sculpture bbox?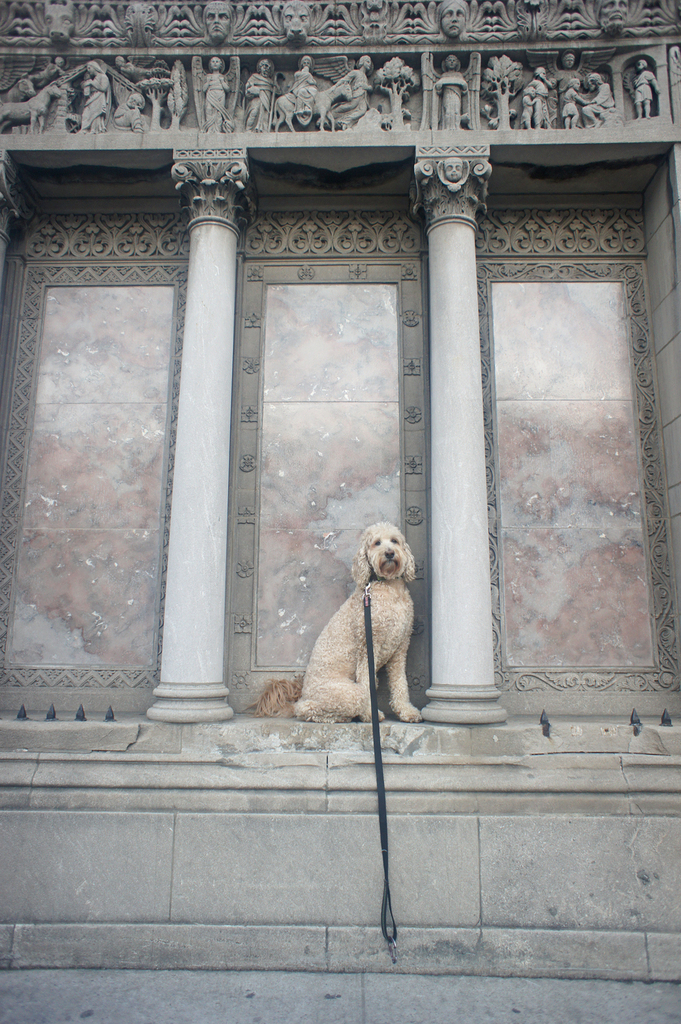
bbox(268, 52, 354, 129)
